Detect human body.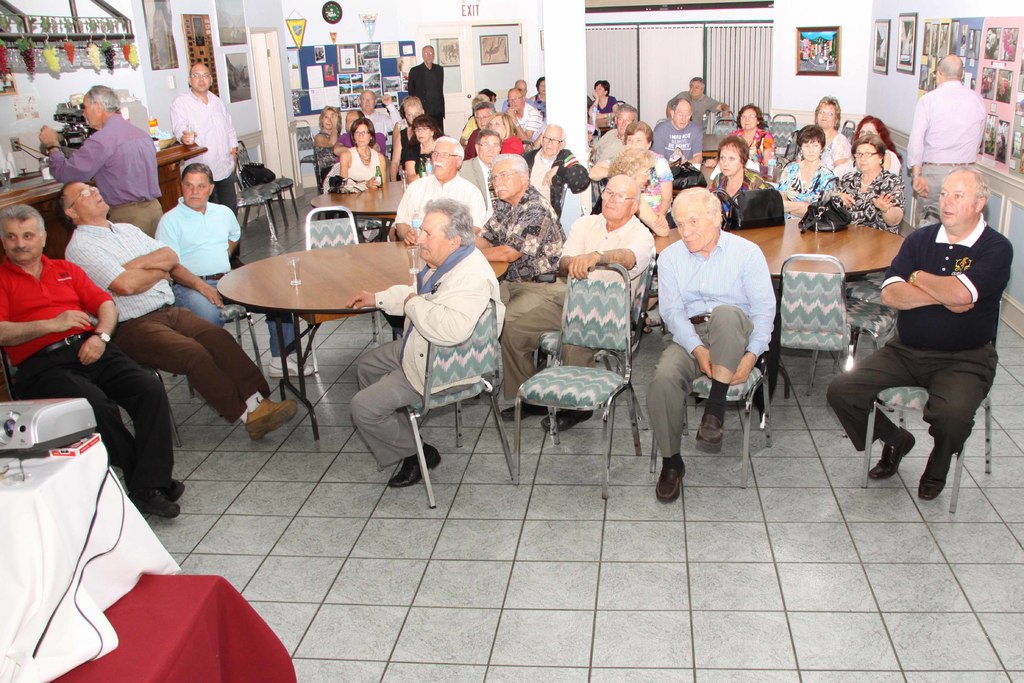
Detected at 507 88 545 160.
